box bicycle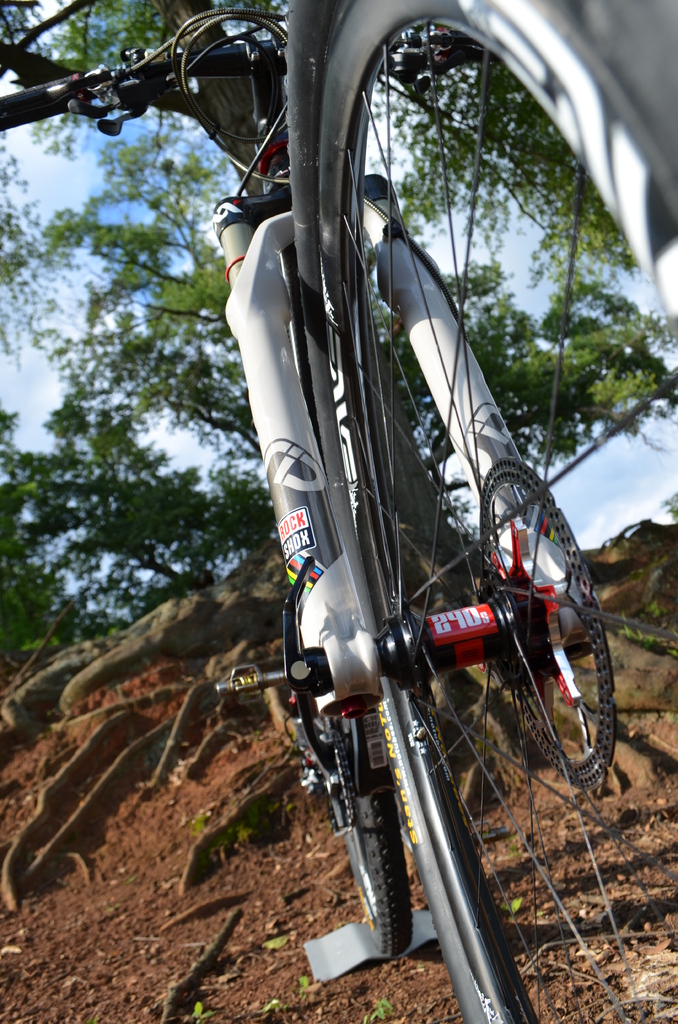
box=[0, 8, 677, 1014]
